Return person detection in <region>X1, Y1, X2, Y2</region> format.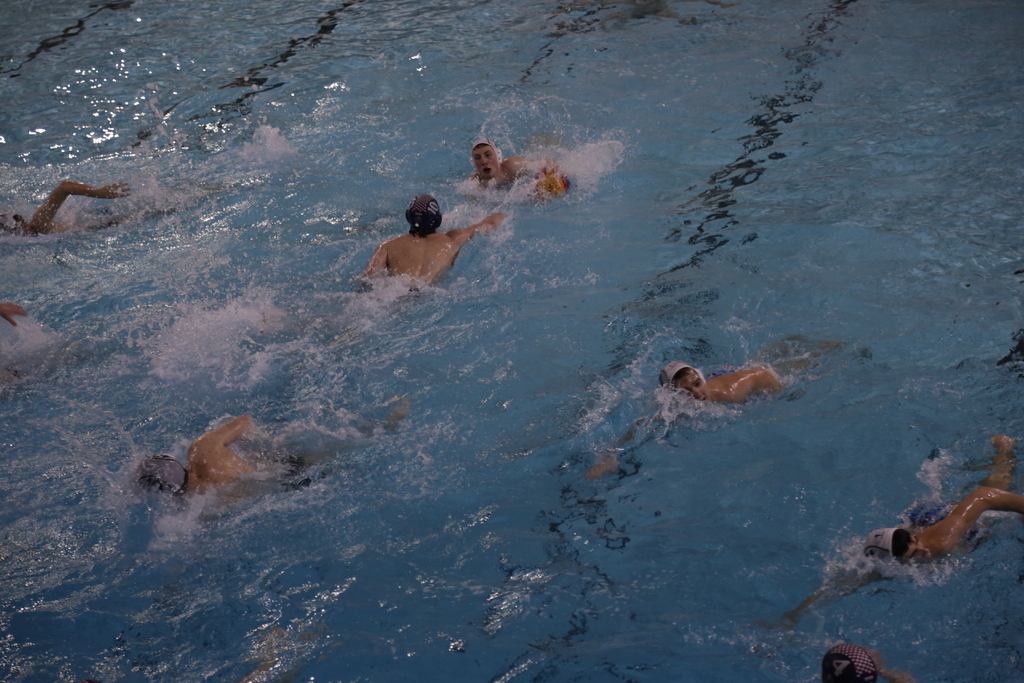
<region>468, 136, 574, 199</region>.
